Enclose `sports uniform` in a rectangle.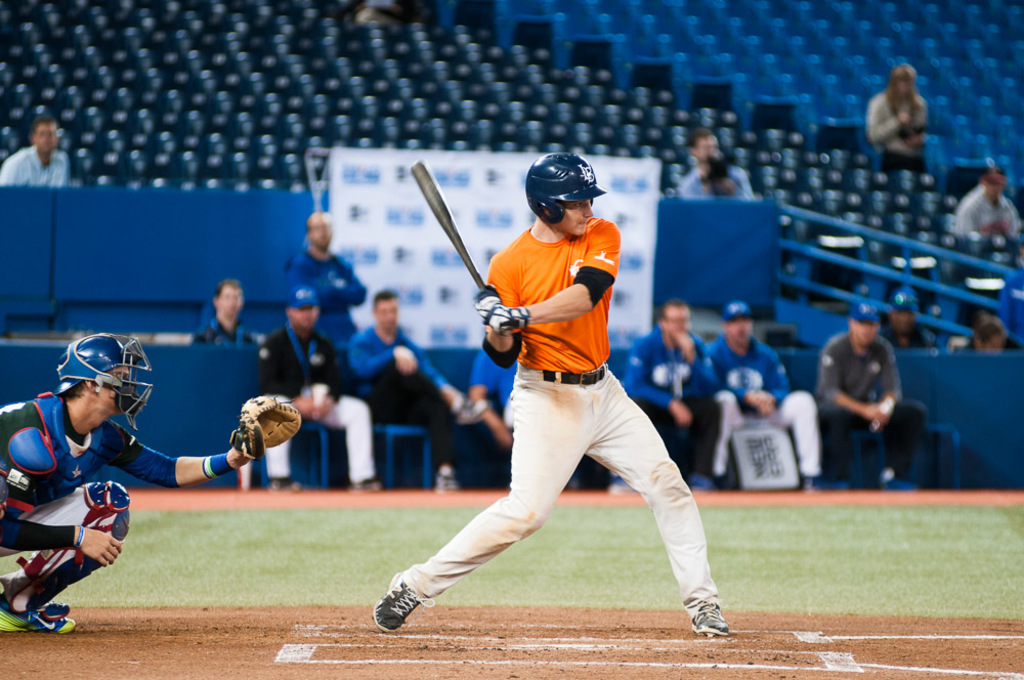
locate(187, 307, 260, 345).
